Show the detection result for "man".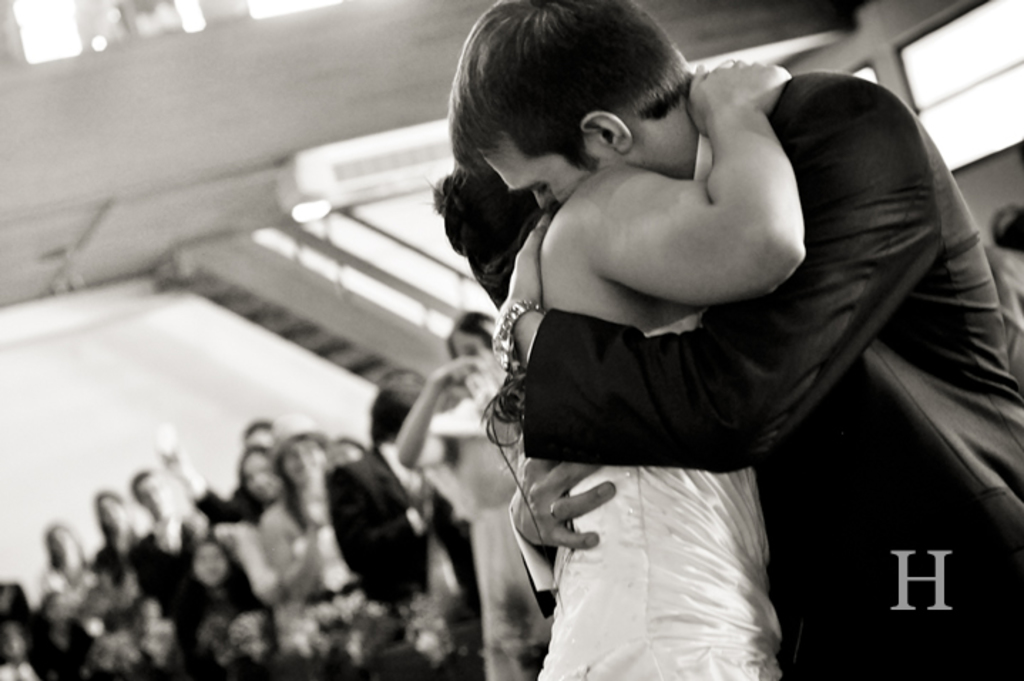
{"left": 392, "top": 10, "right": 993, "bottom": 653}.
